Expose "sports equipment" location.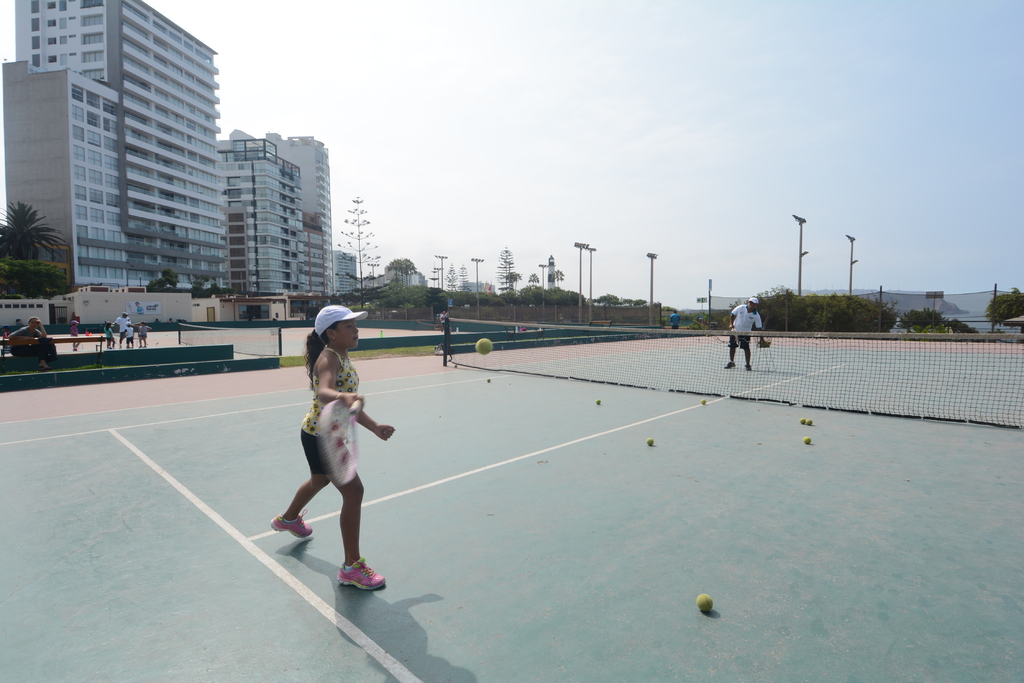
Exposed at bbox=[804, 418, 814, 427].
